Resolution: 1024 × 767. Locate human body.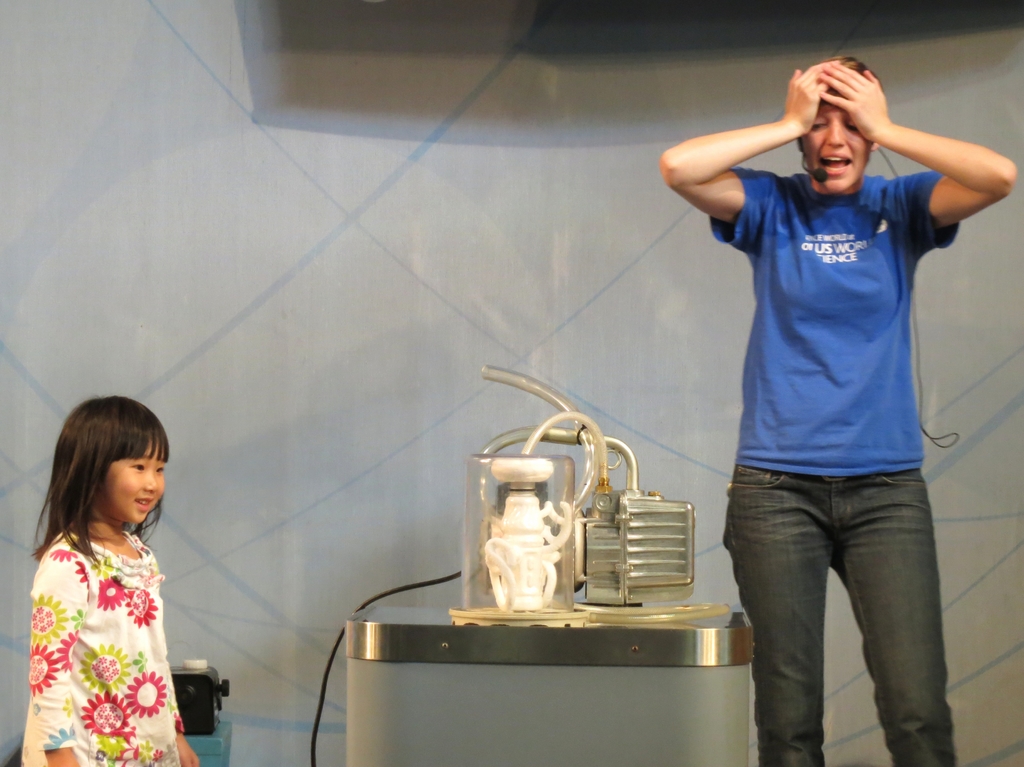
l=682, t=31, r=981, b=766.
